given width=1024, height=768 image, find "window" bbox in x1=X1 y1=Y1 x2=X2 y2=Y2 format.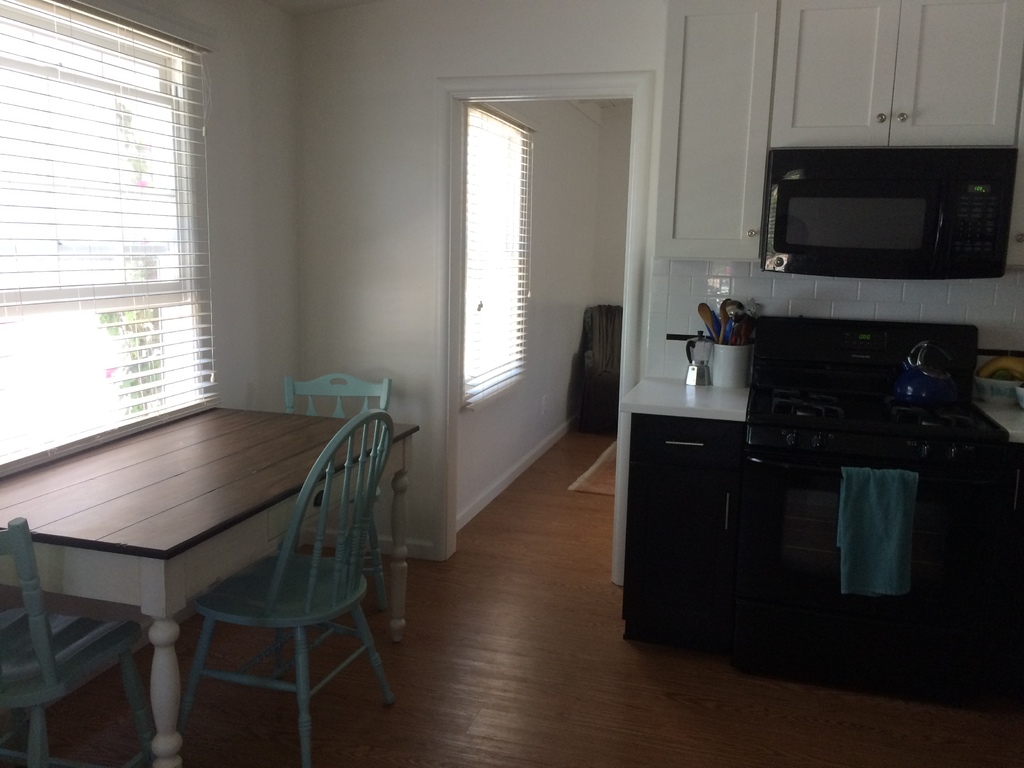
x1=35 y1=0 x2=243 y2=447.
